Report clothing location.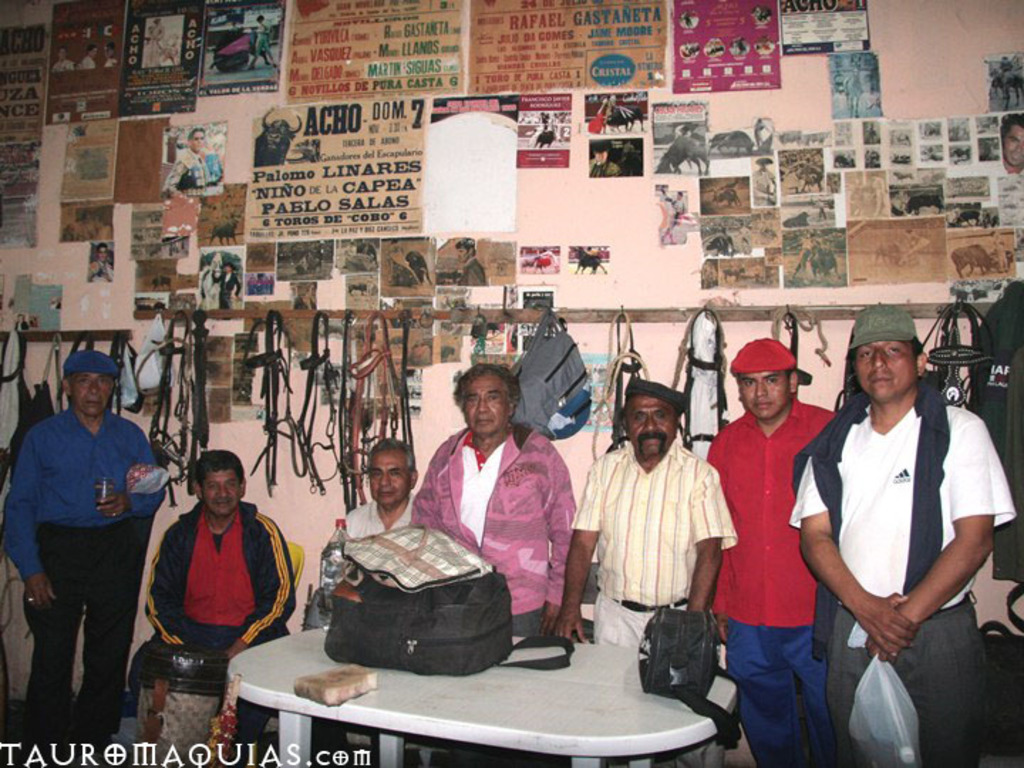
Report: region(570, 437, 740, 767).
